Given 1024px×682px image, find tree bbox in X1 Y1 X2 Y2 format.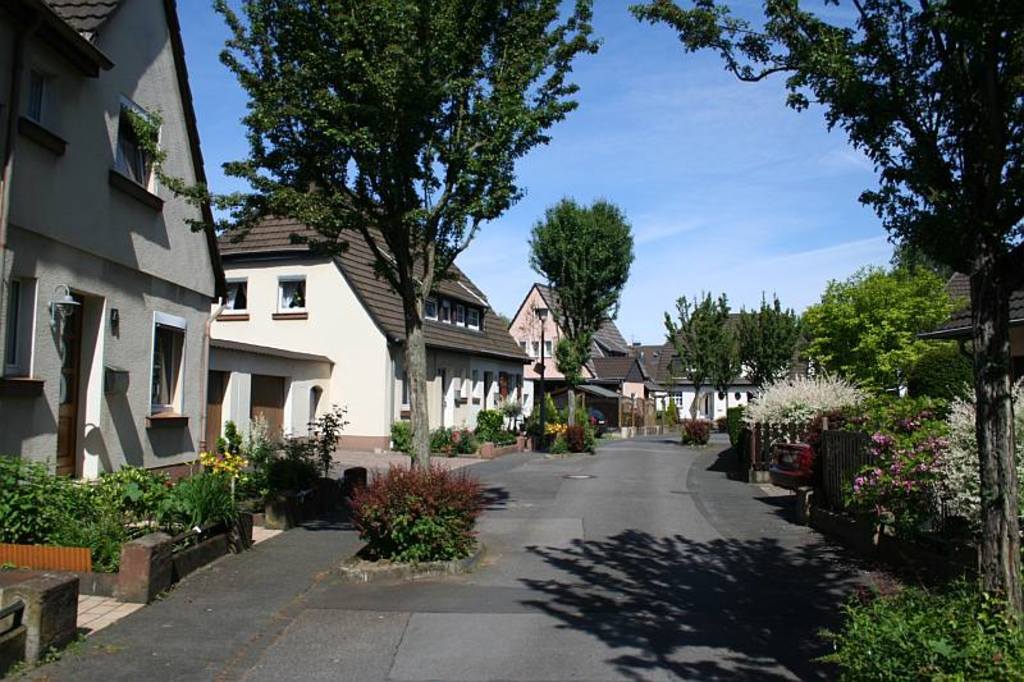
886 234 959 288.
